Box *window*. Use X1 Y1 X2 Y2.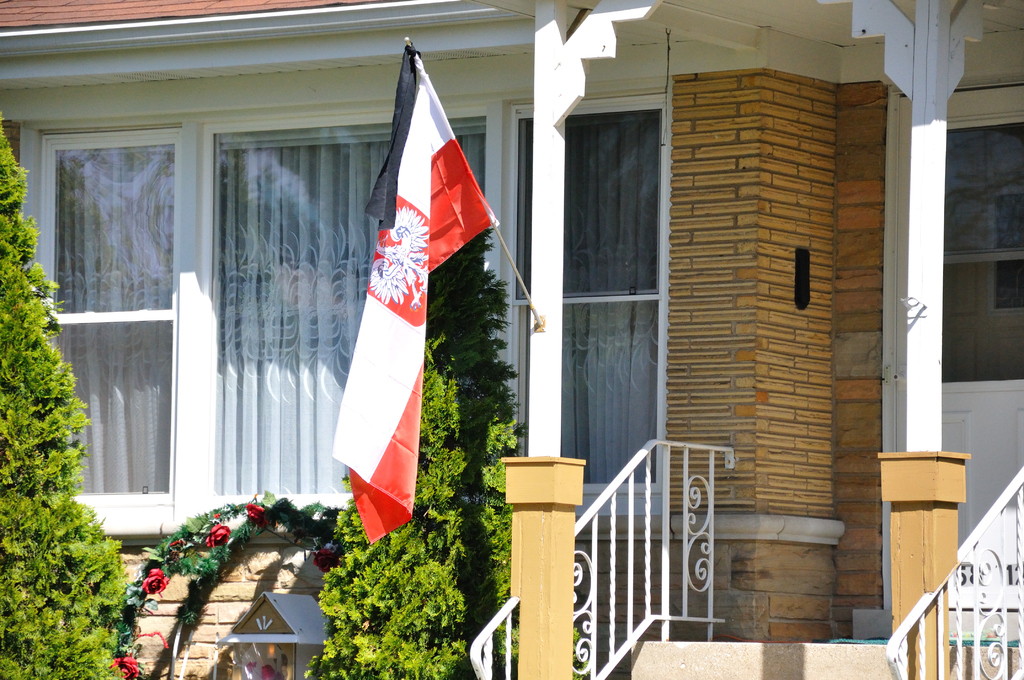
35 131 177 500.
